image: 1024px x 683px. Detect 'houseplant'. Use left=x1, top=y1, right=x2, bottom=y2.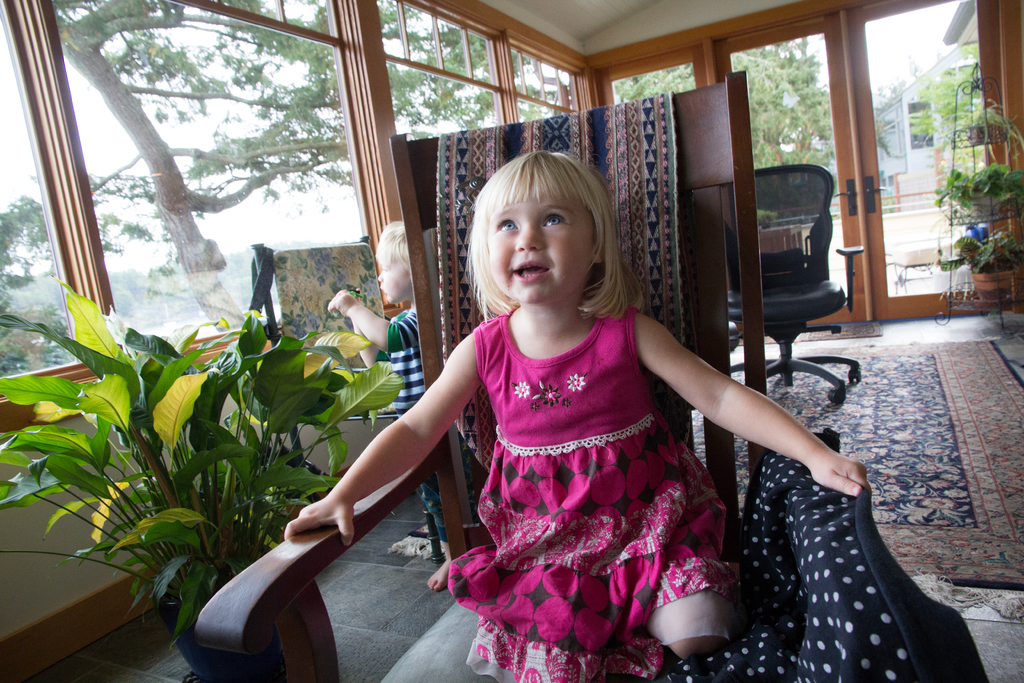
left=951, top=94, right=1019, bottom=144.
